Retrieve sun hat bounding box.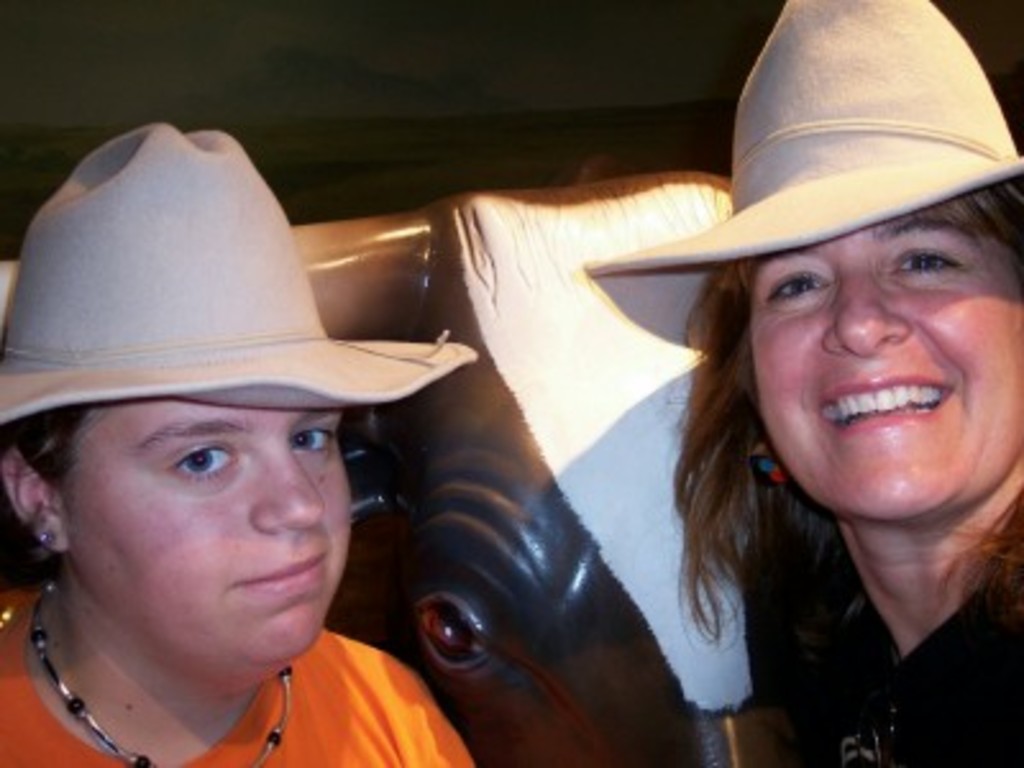
Bounding box: {"left": 0, "top": 125, "right": 484, "bottom": 428}.
